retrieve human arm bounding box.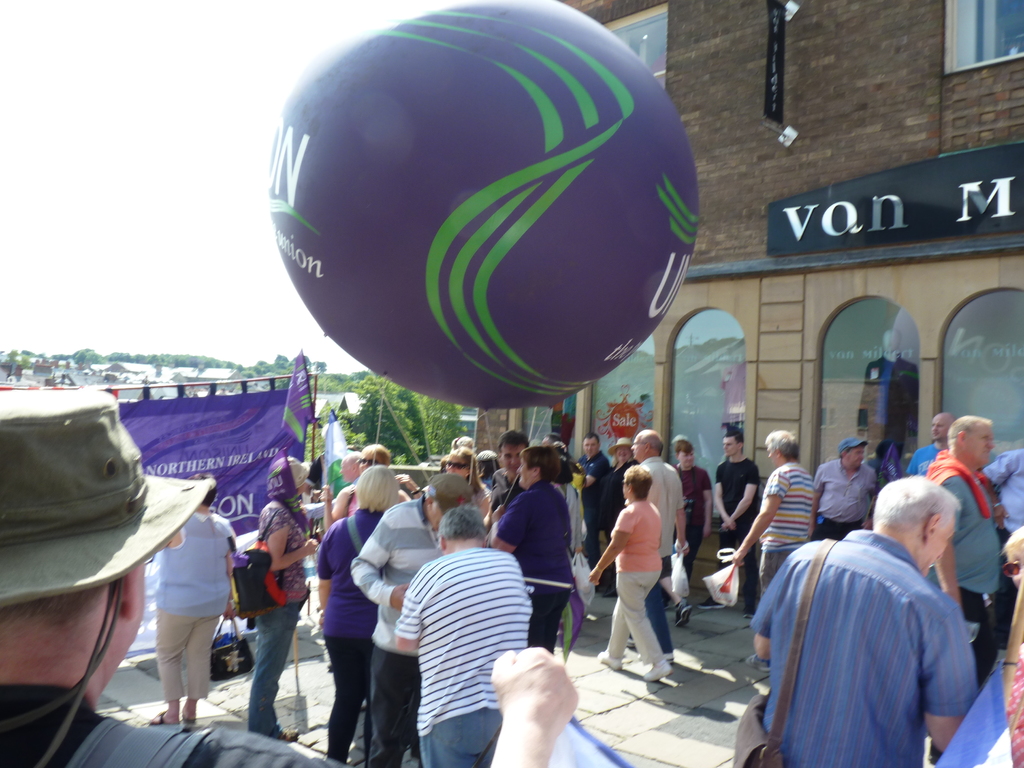
Bounding box: locate(479, 503, 531, 554).
